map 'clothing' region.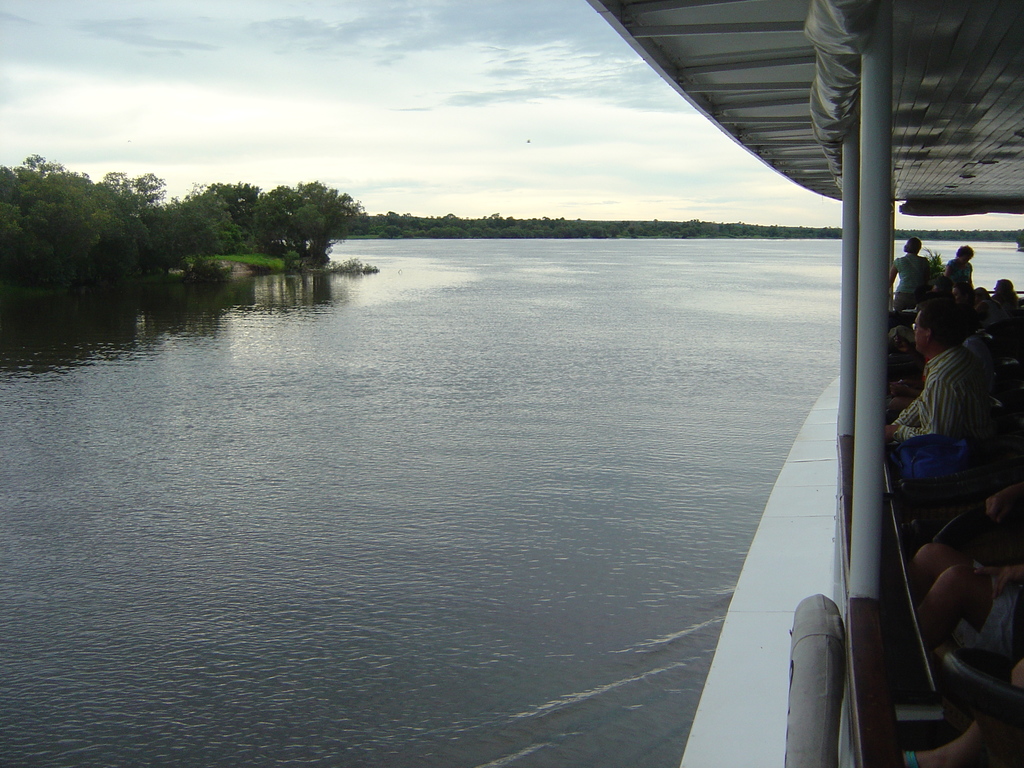
Mapped to locate(892, 346, 993, 443).
